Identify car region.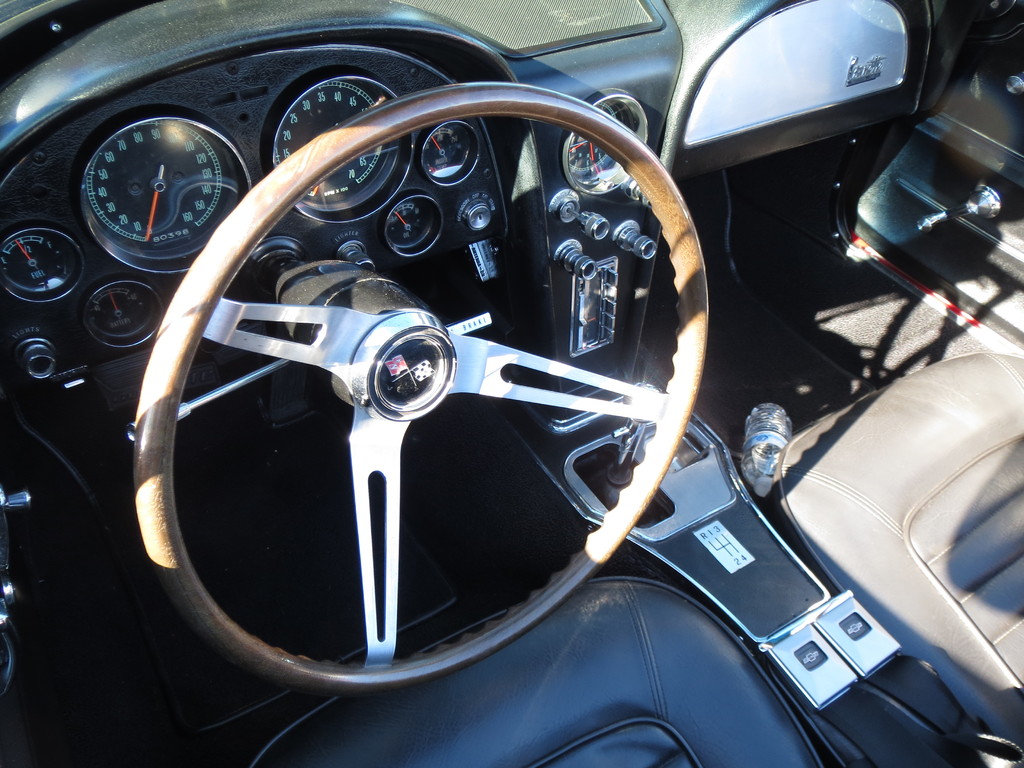
Region: 0/1/907/758.
